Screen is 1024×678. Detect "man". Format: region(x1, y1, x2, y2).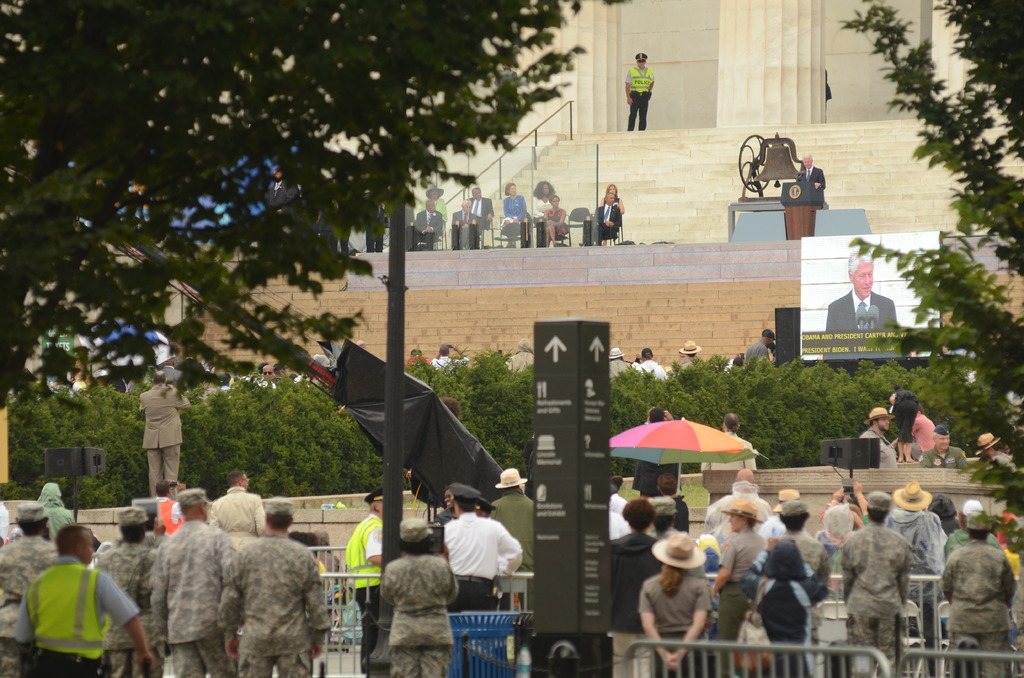
region(451, 196, 481, 248).
